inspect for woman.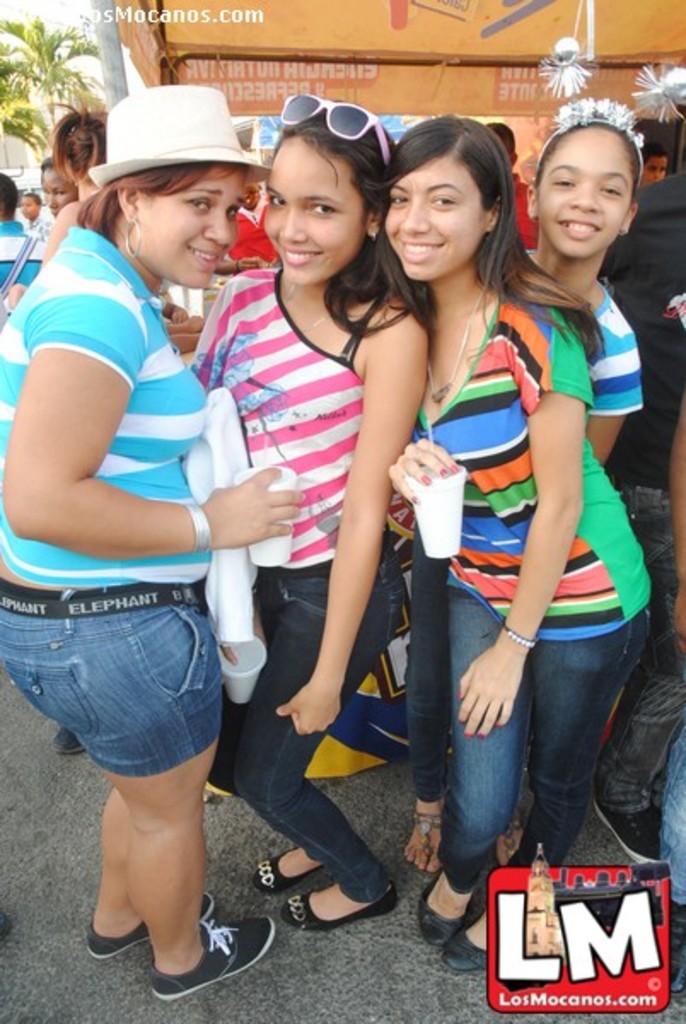
Inspection: <region>38, 150, 80, 217</region>.
